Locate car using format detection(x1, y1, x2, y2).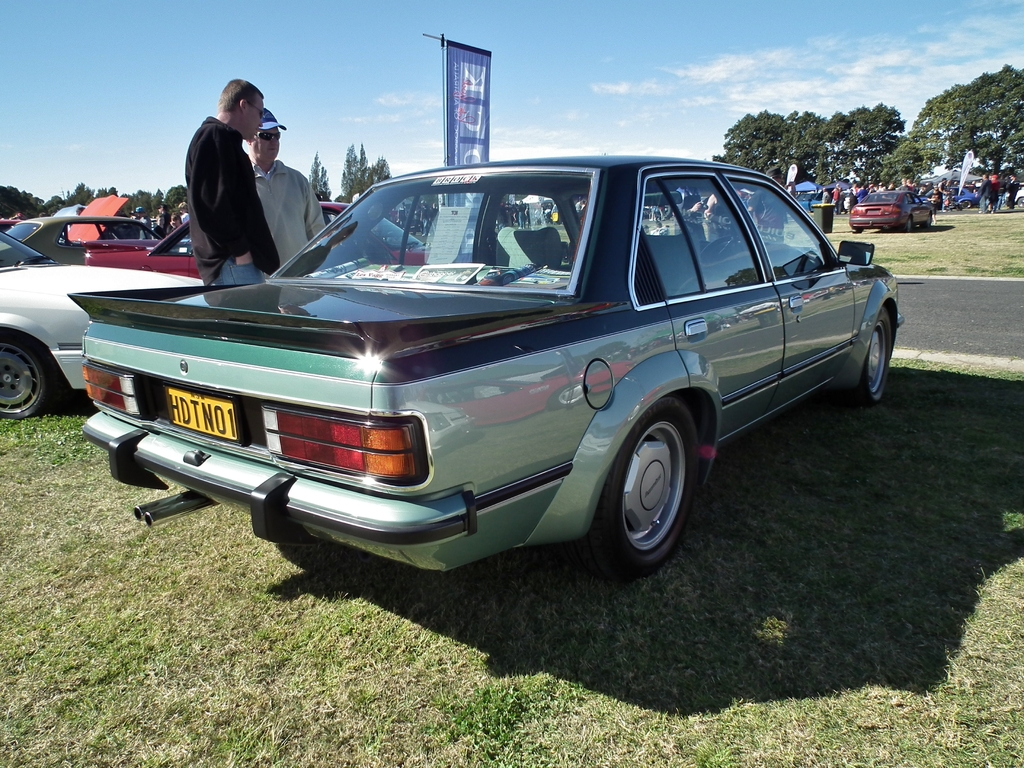
detection(801, 175, 849, 211).
